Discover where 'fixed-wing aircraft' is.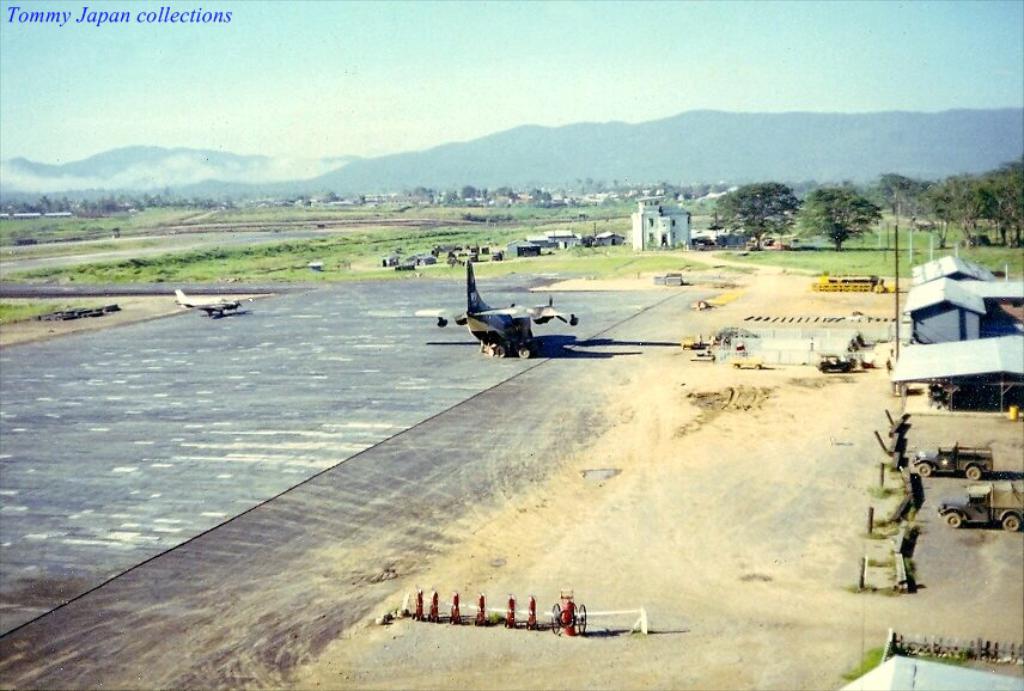
Discovered at Rect(171, 285, 242, 323).
